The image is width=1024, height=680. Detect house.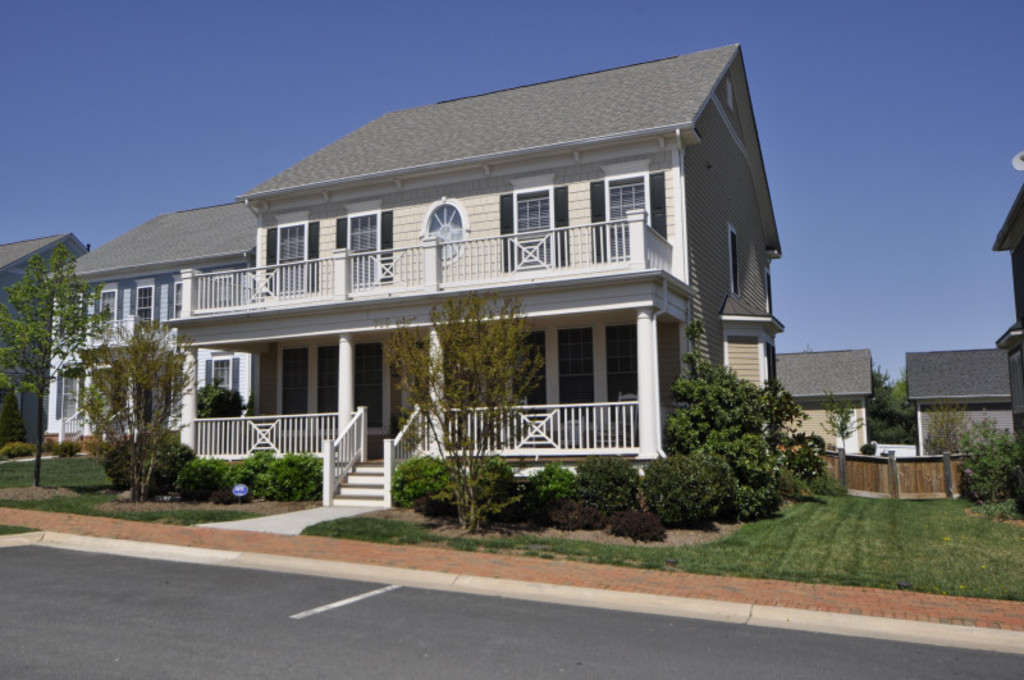
Detection: Rect(771, 346, 877, 457).
